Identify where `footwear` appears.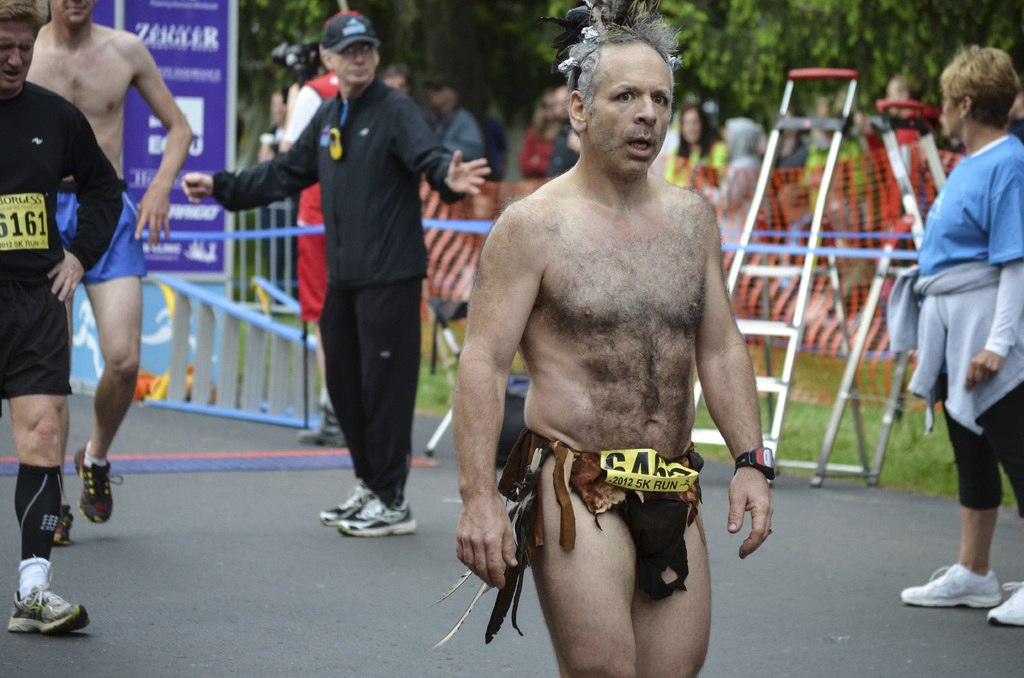
Appears at locate(53, 502, 75, 545).
